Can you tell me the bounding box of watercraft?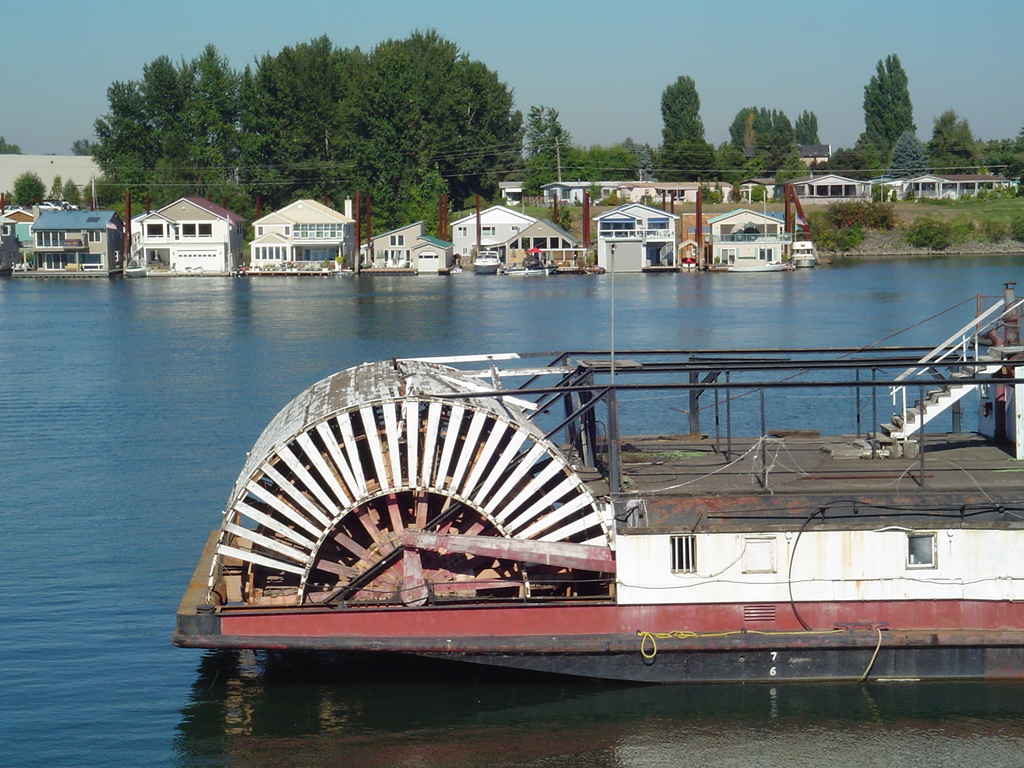
bbox=[468, 244, 496, 275].
